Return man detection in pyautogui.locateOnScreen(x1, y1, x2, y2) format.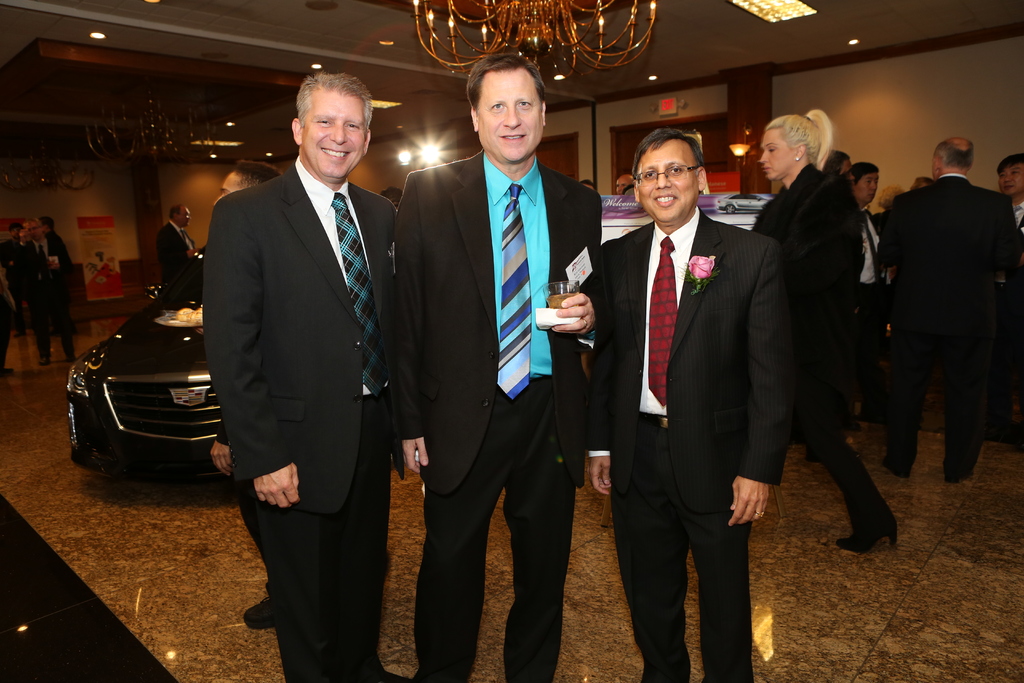
pyautogui.locateOnScreen(15, 218, 75, 366).
